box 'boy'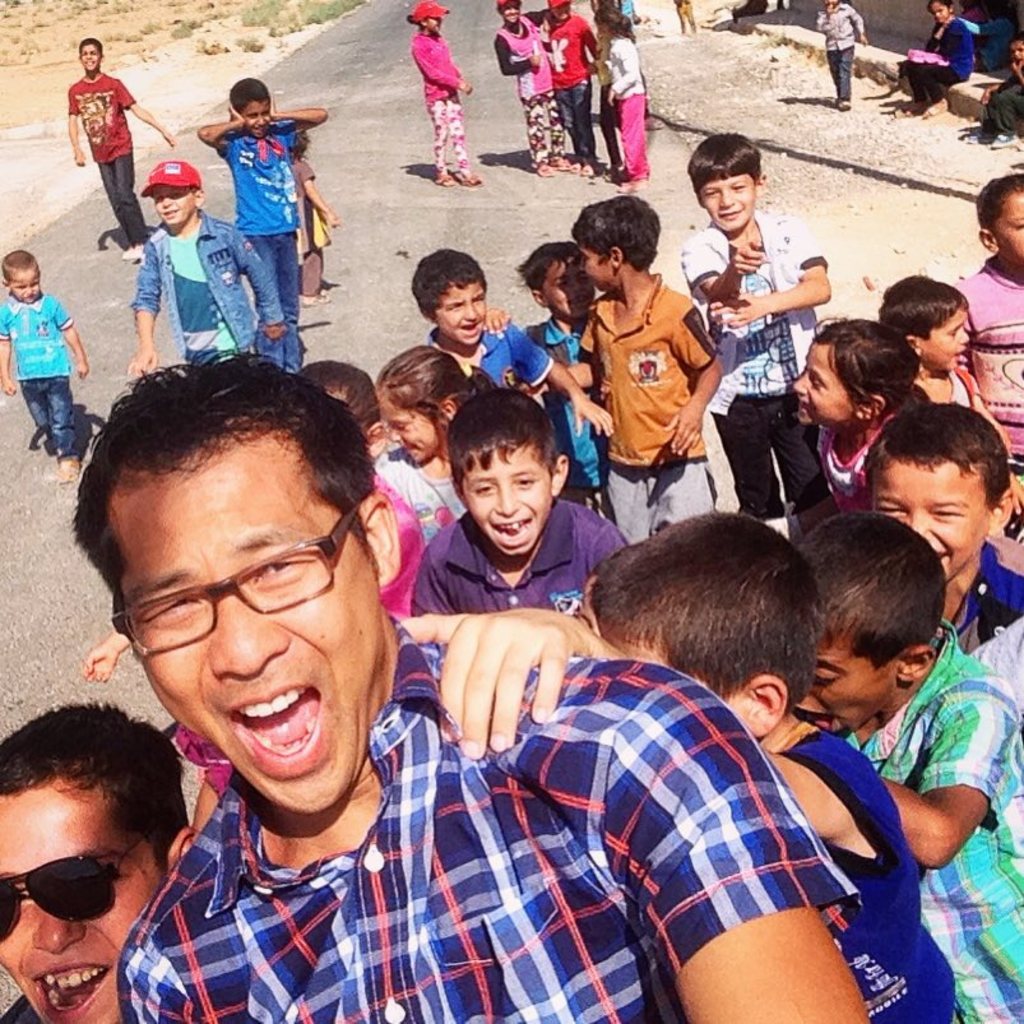
481/236/616/519
